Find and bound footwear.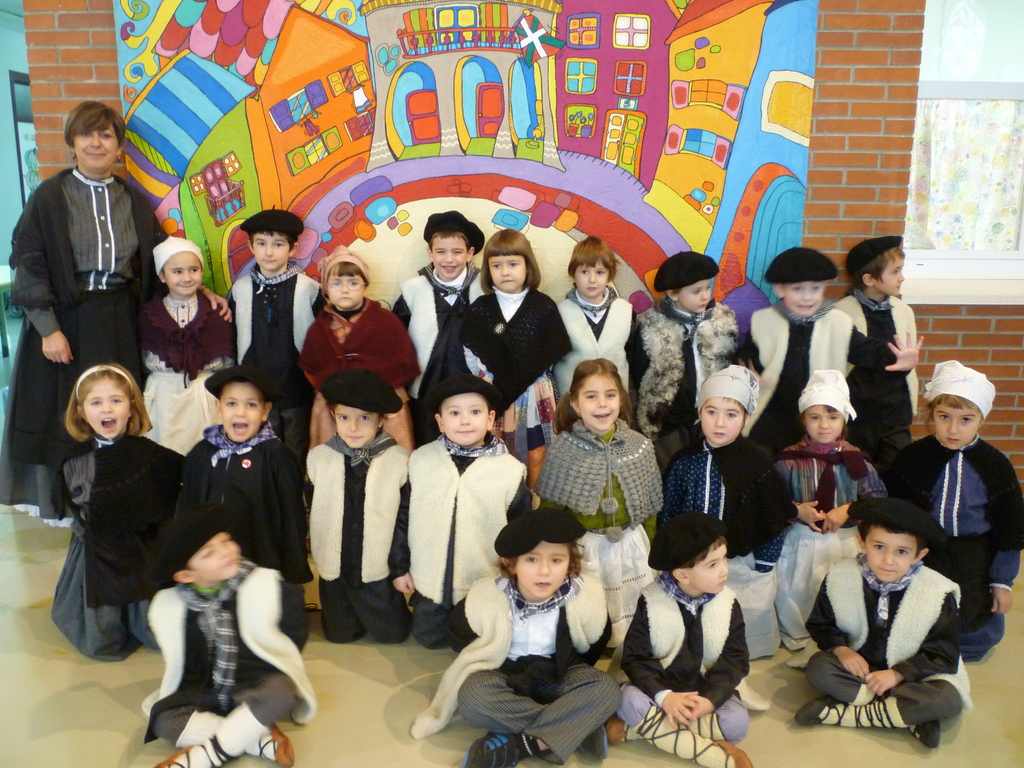
Bound: x1=149 y1=735 x2=239 y2=767.
